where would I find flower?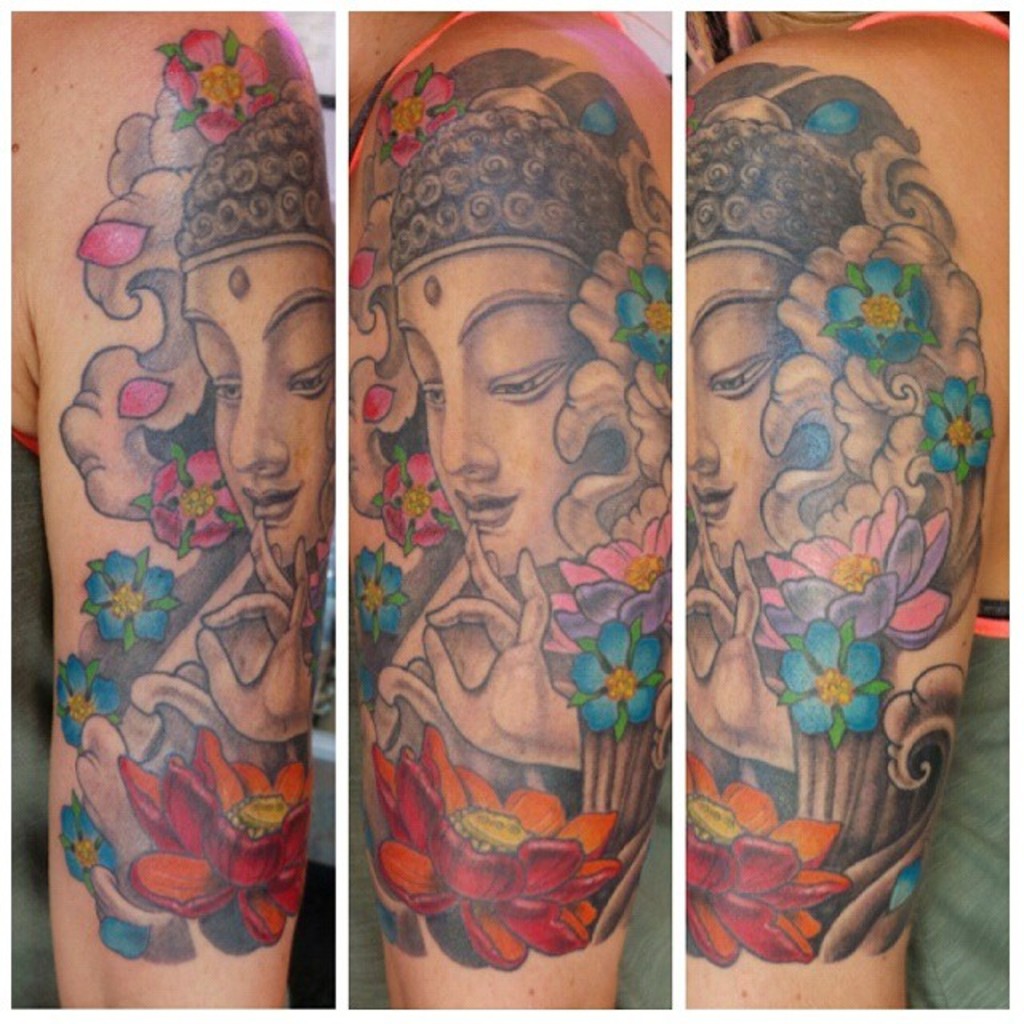
At (x1=826, y1=272, x2=920, y2=368).
